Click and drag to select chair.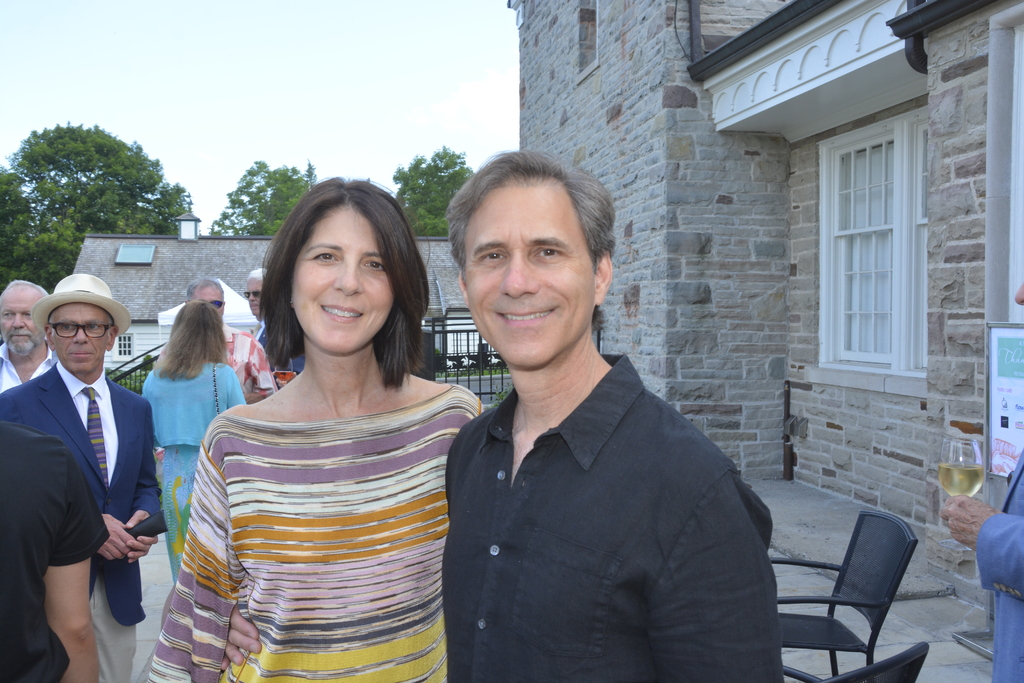
Selection: [x1=803, y1=637, x2=934, y2=682].
